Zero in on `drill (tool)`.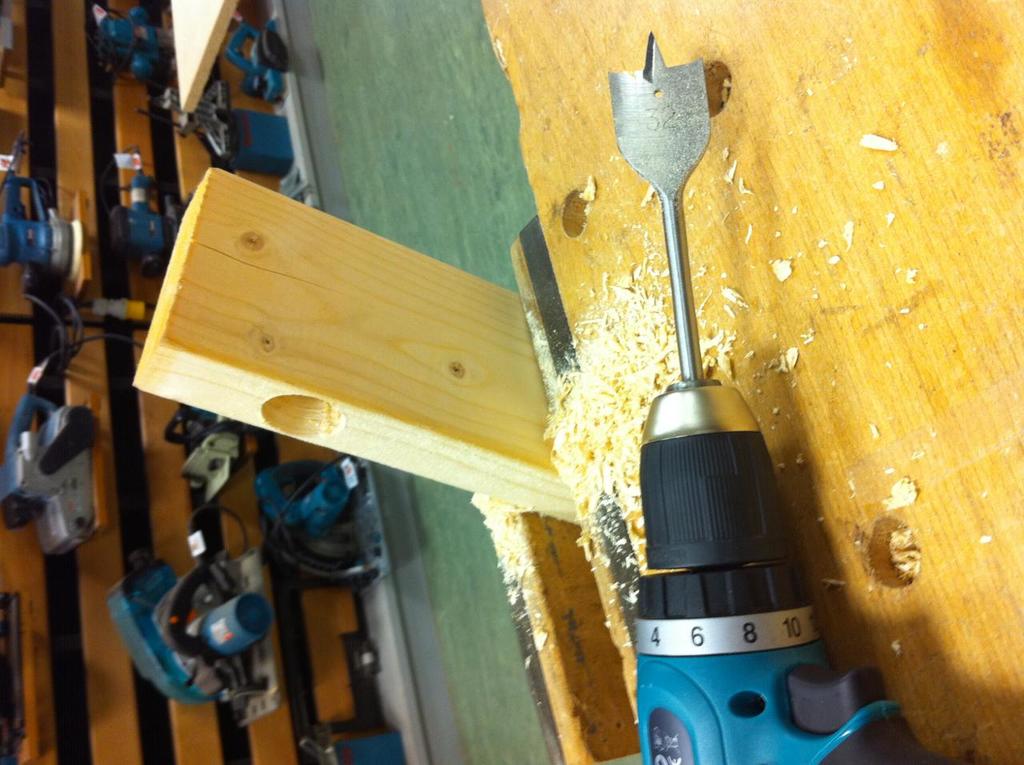
Zeroed in: x1=647 y1=26 x2=939 y2=764.
